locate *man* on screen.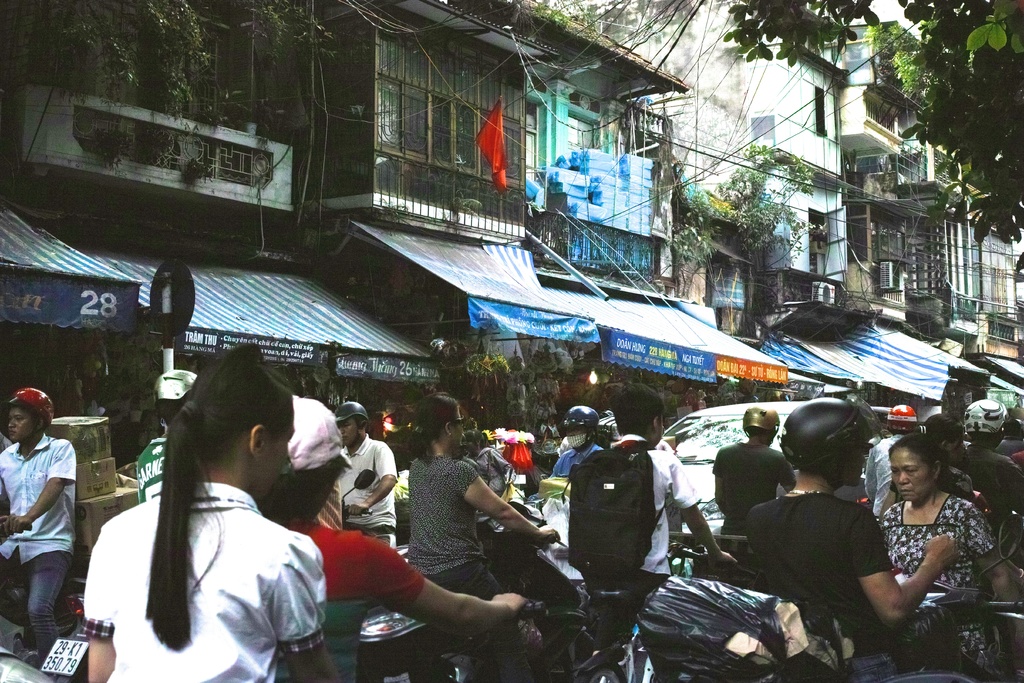
On screen at 865,405,932,529.
